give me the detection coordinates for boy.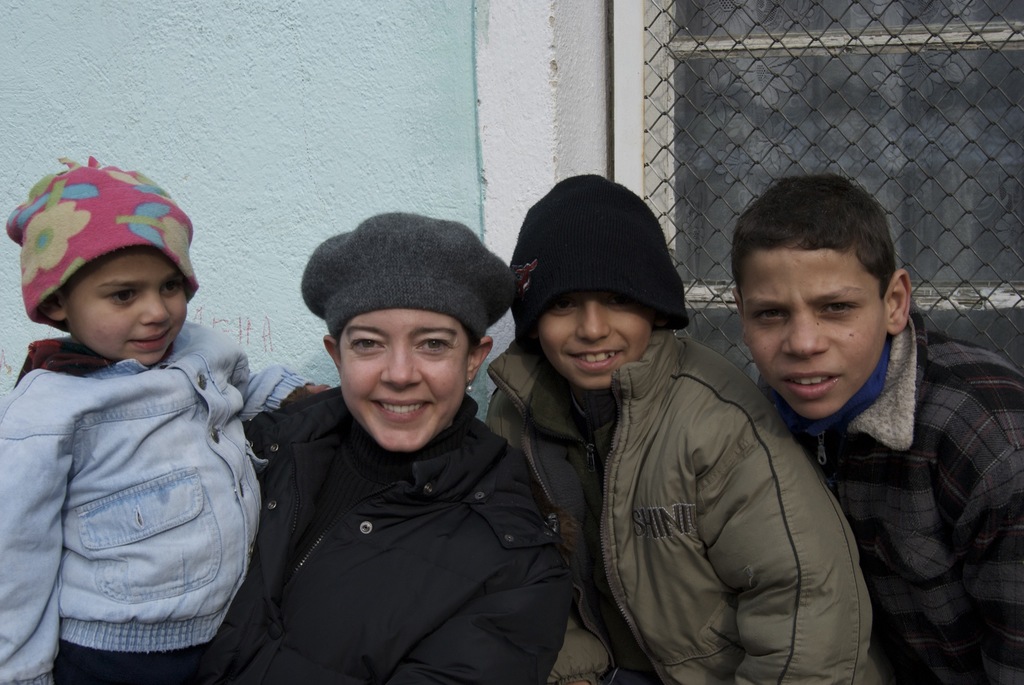
Rect(732, 173, 1023, 684).
